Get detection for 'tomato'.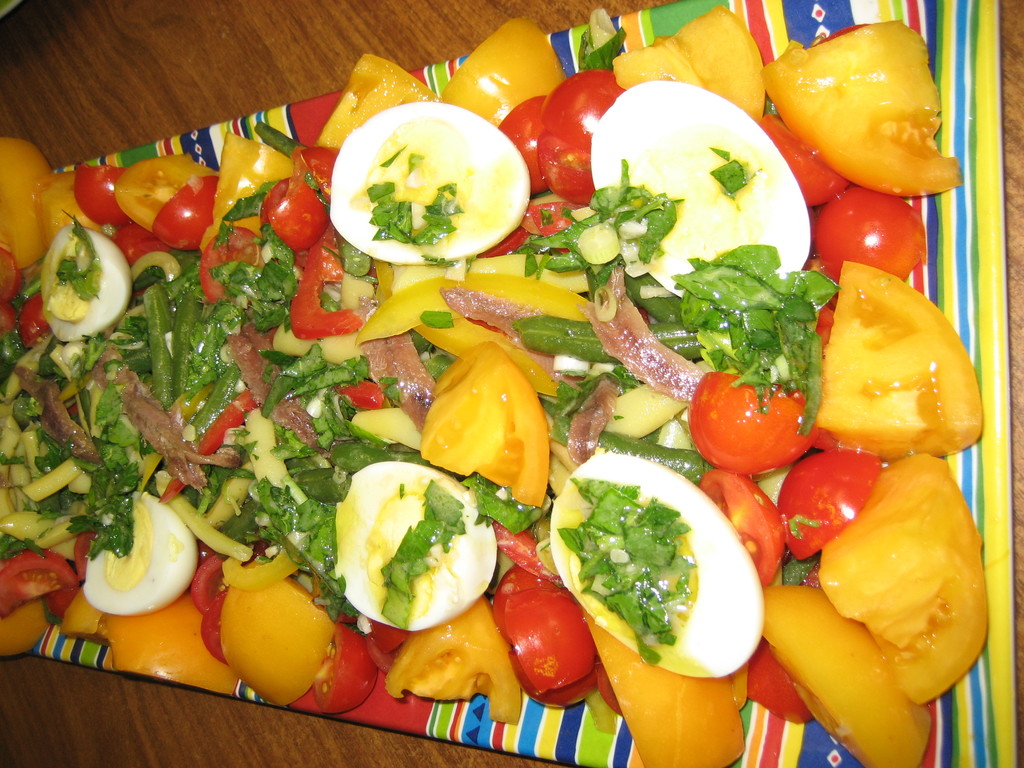
Detection: (left=689, top=467, right=784, bottom=580).
